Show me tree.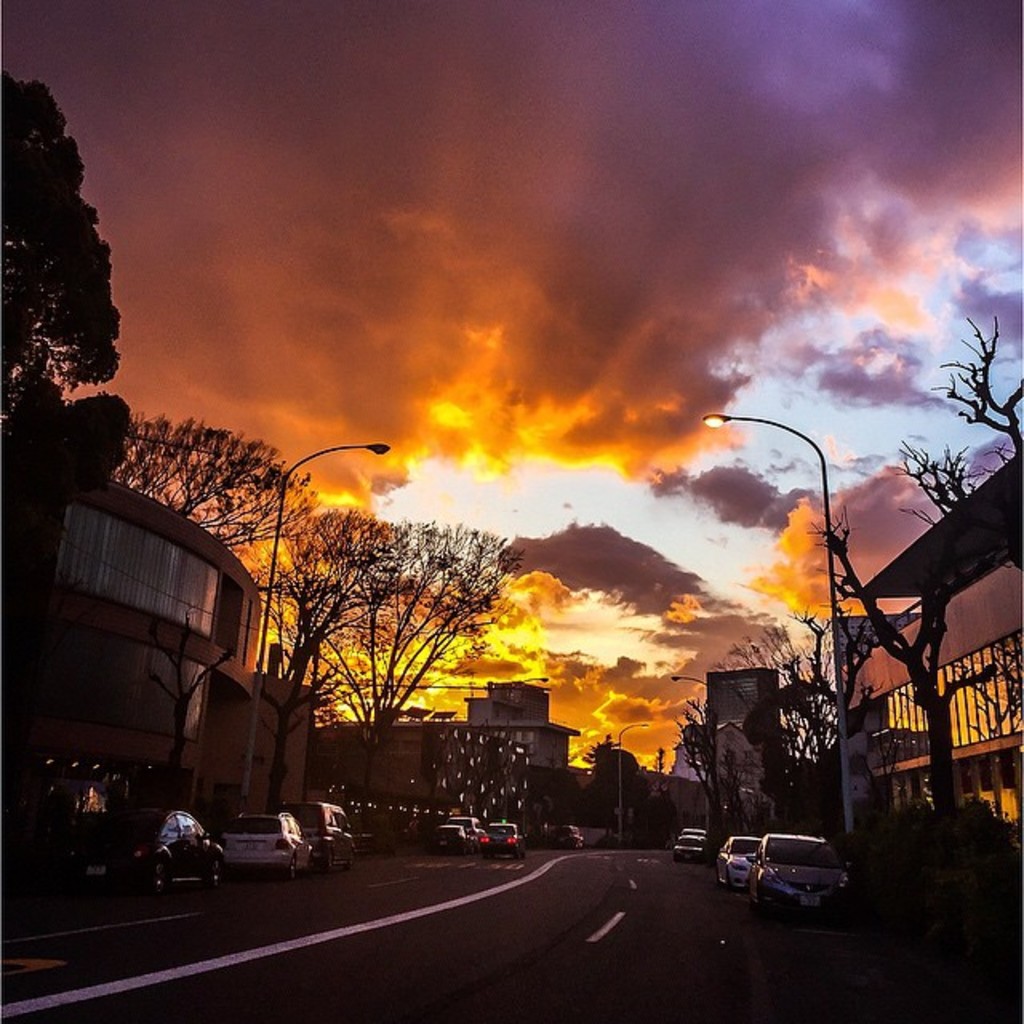
tree is here: bbox(674, 694, 752, 848).
